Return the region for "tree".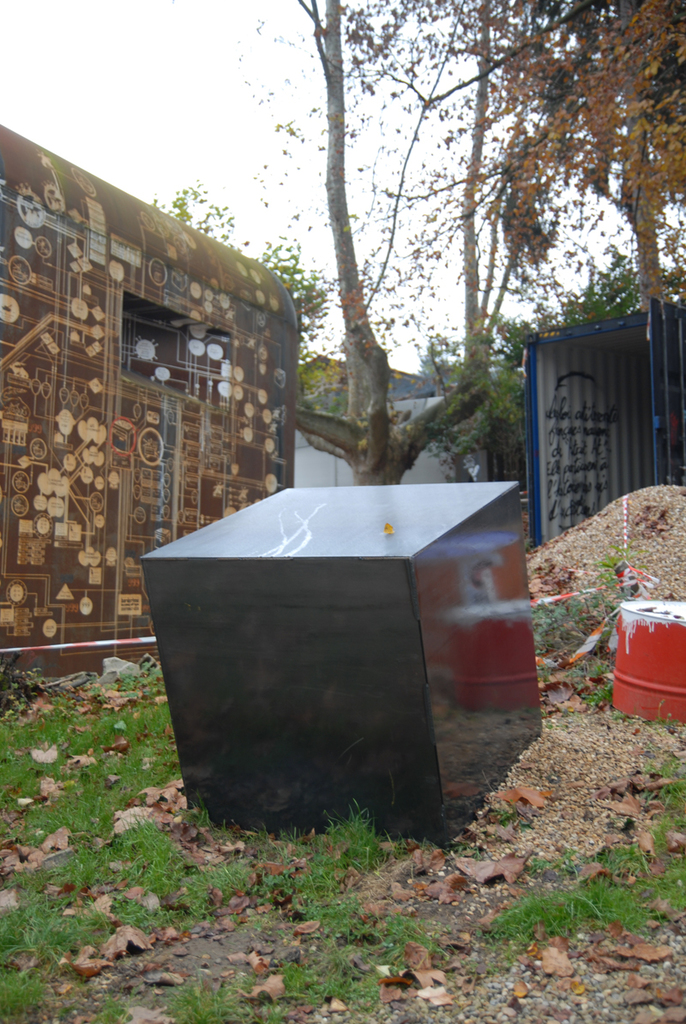
<box>148,172,339,365</box>.
